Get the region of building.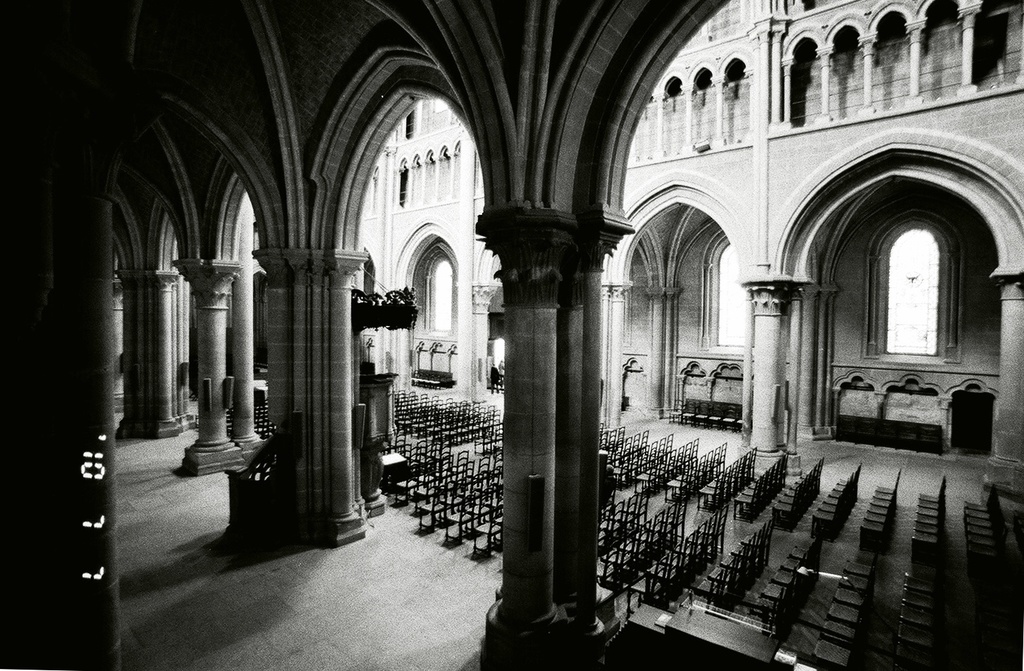
BBox(0, 0, 1023, 670).
